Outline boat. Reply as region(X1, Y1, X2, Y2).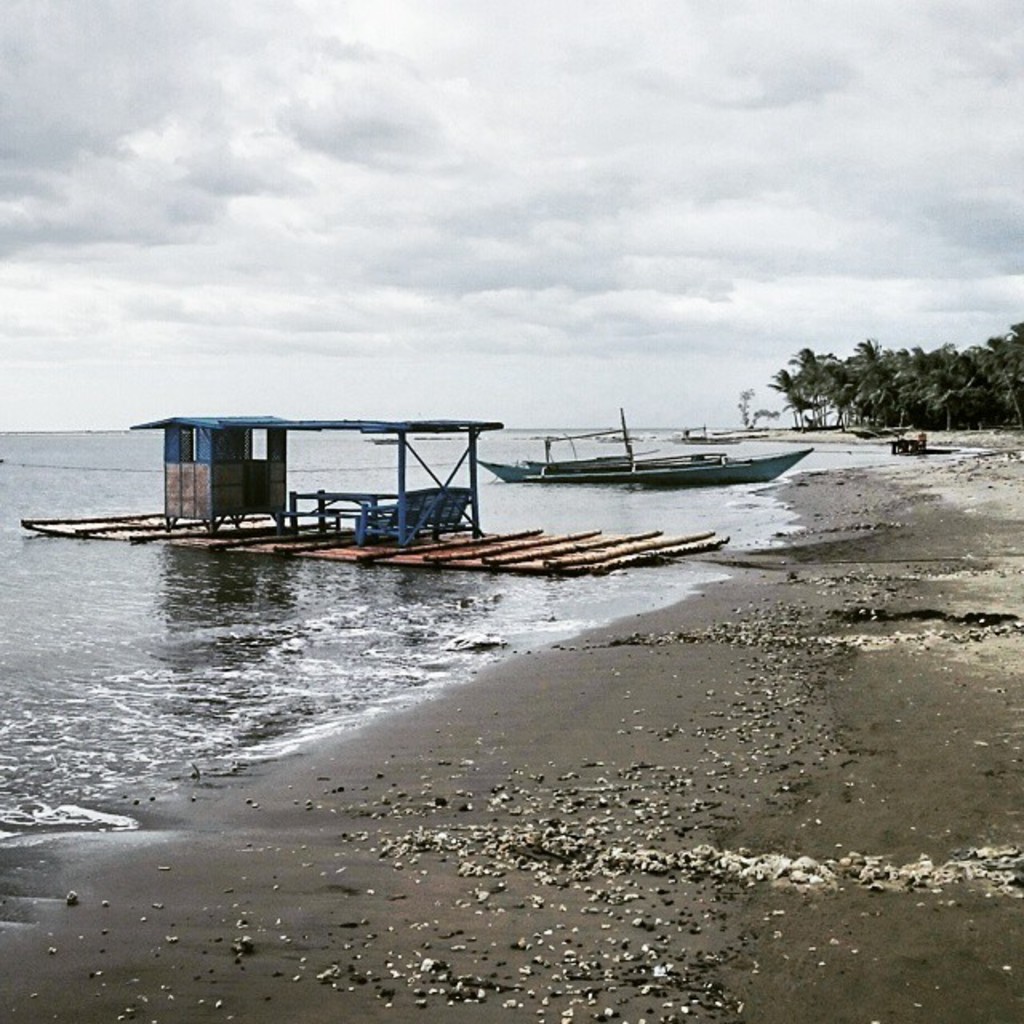
region(480, 395, 845, 493).
